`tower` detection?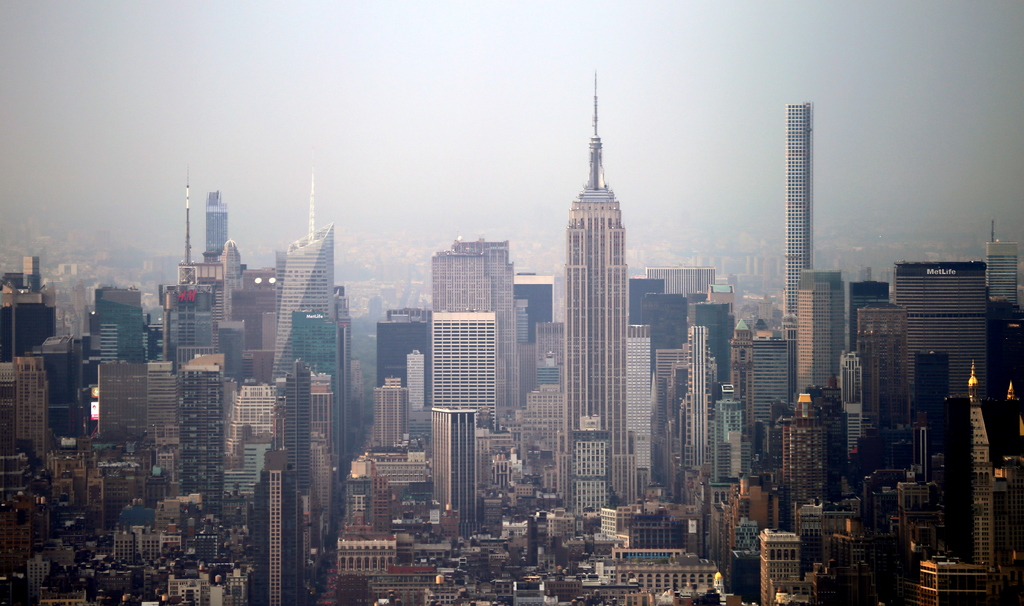
[409, 352, 425, 413]
